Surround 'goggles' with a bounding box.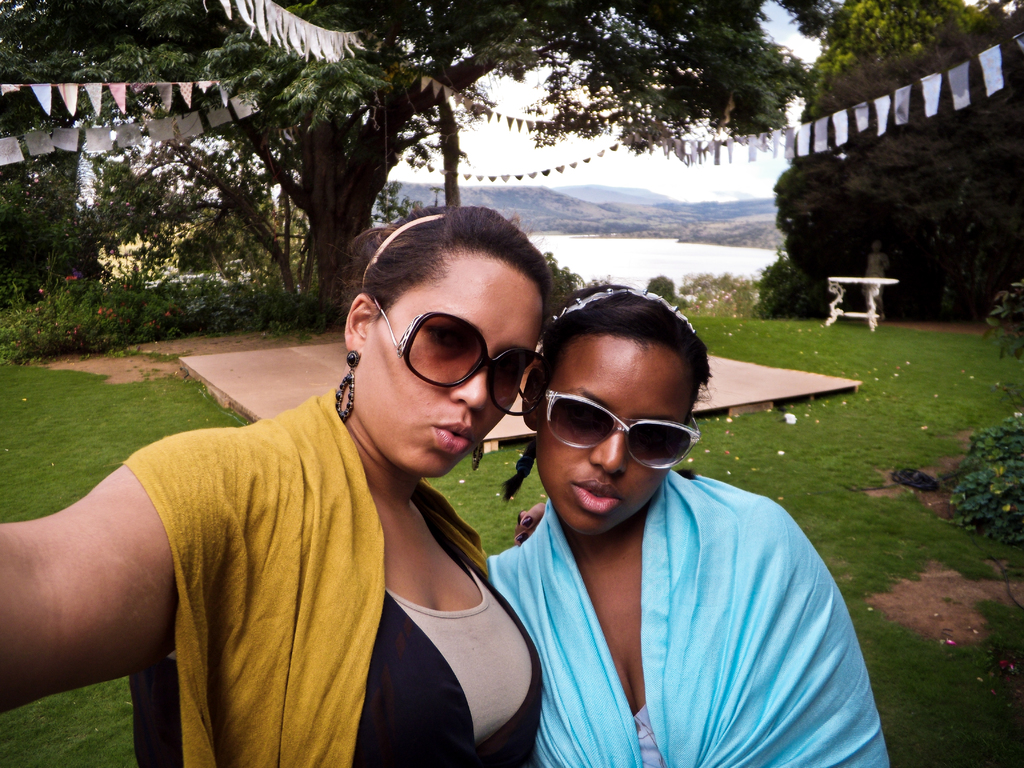
531, 387, 705, 474.
